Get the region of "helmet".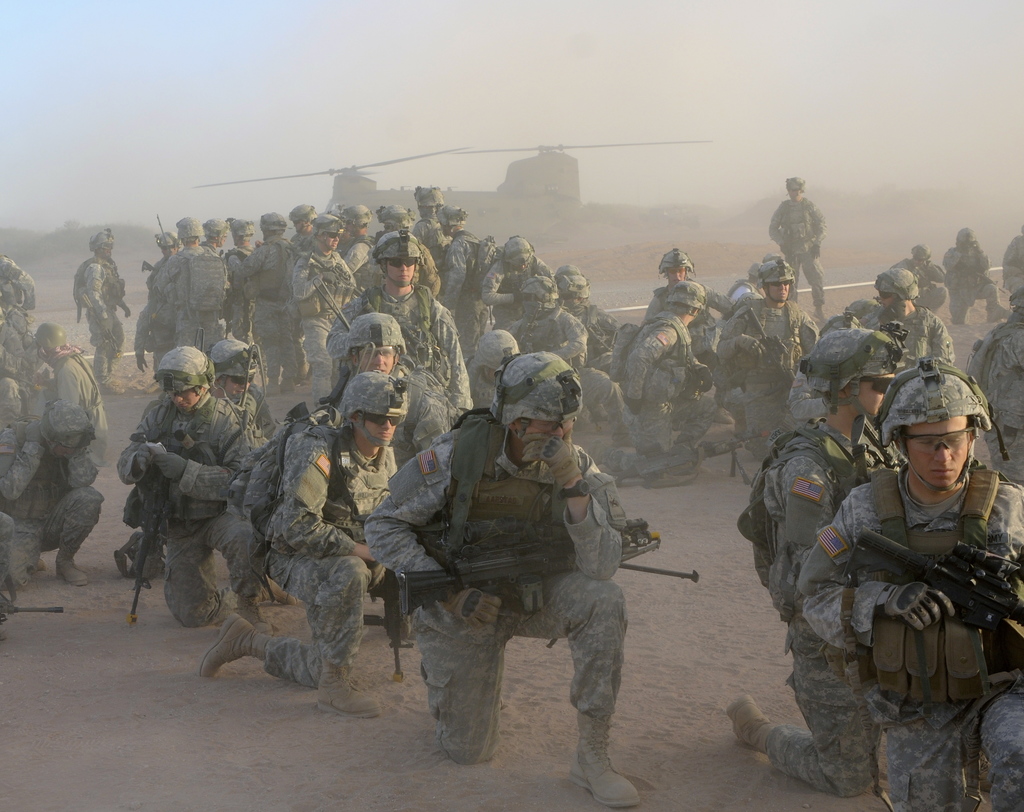
box=[44, 397, 97, 465].
